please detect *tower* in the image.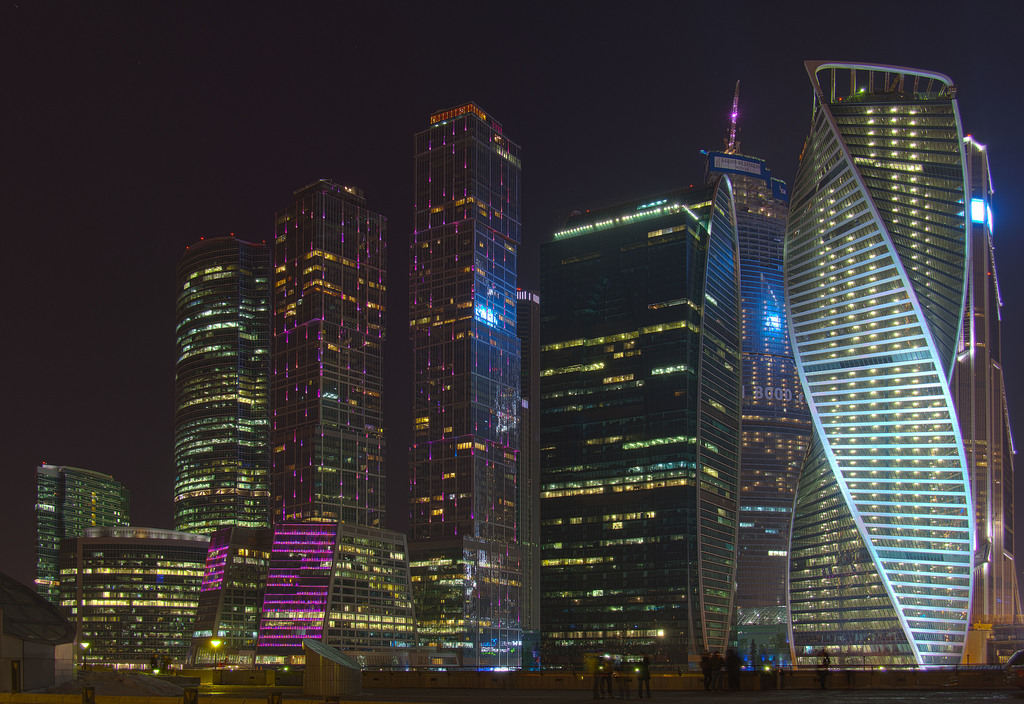
<region>364, 75, 557, 594</region>.
